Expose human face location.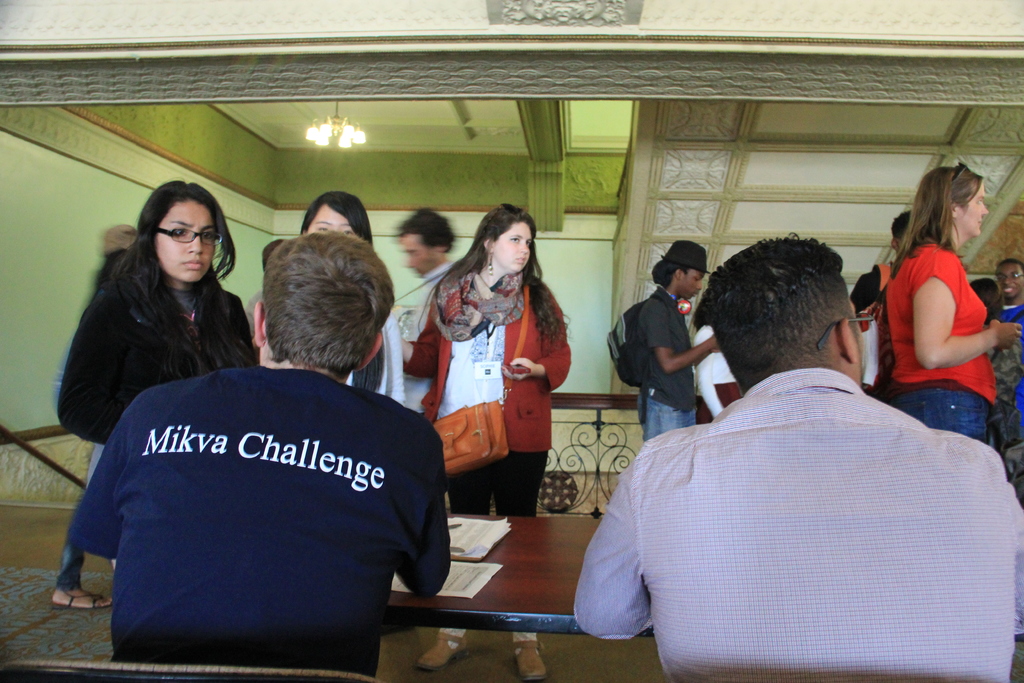
Exposed at locate(152, 202, 216, 286).
